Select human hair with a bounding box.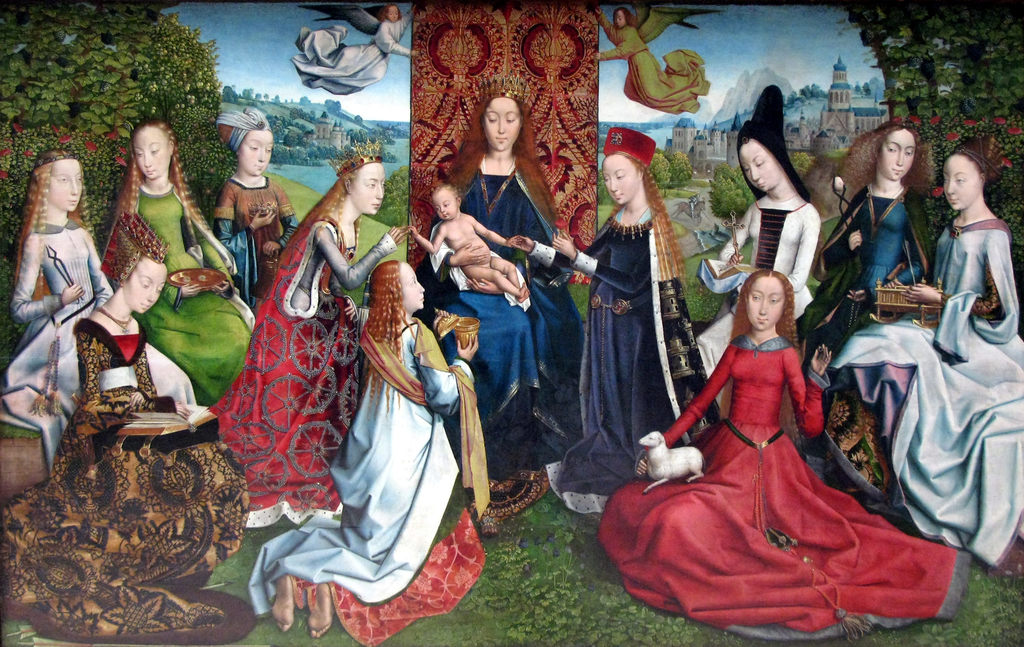
(217, 124, 234, 142).
